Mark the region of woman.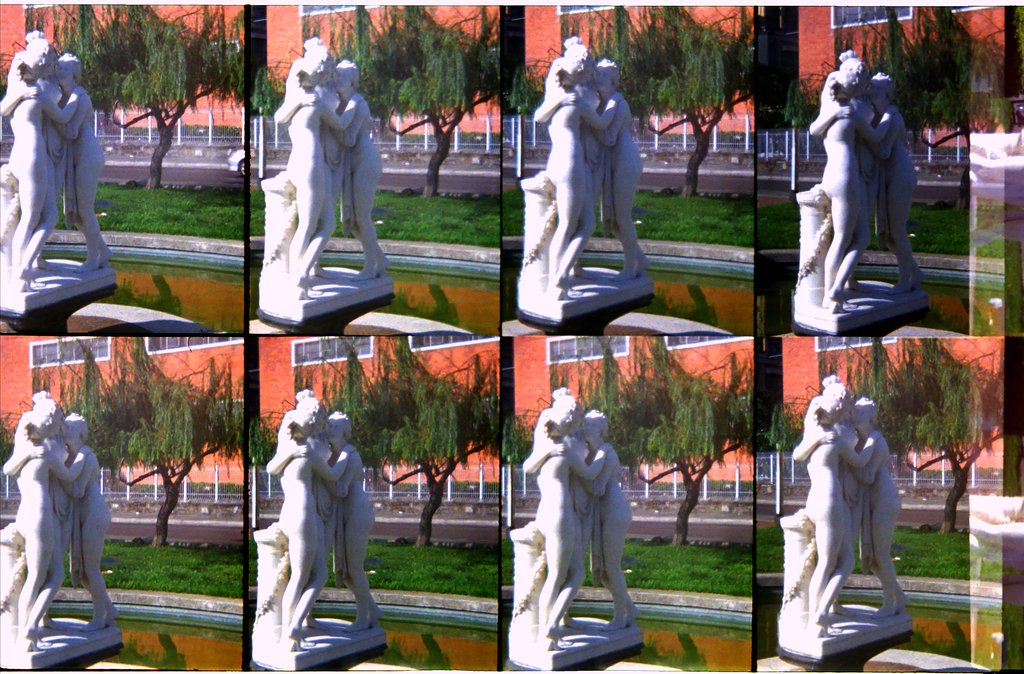
Region: (0, 28, 63, 272).
